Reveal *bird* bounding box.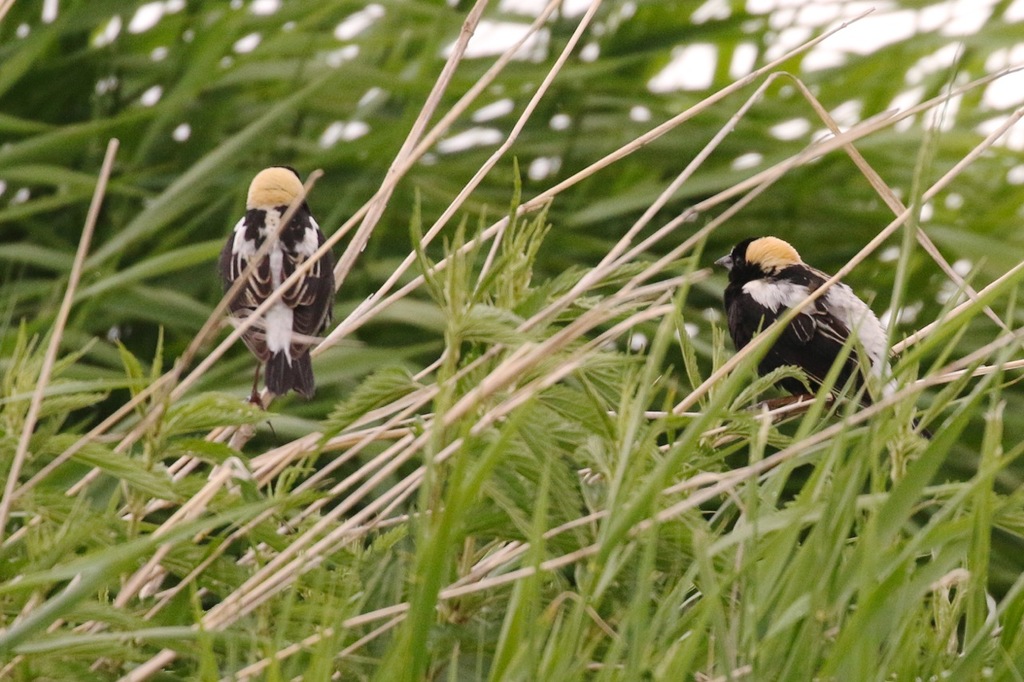
Revealed: pyautogui.locateOnScreen(714, 229, 903, 420).
